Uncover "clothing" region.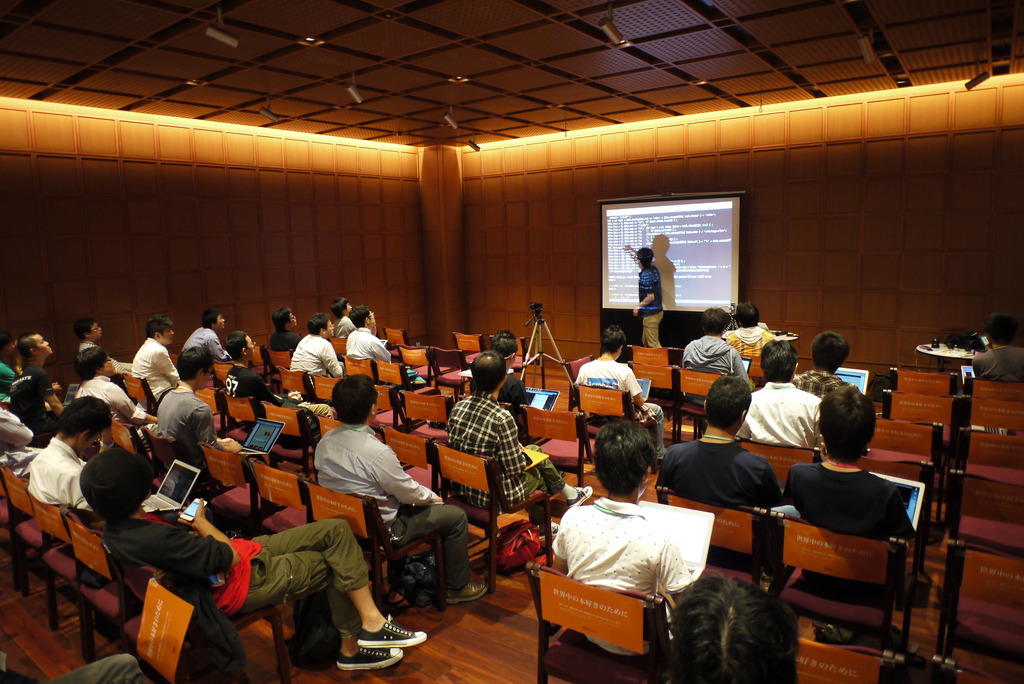
Uncovered: BBox(121, 339, 188, 388).
